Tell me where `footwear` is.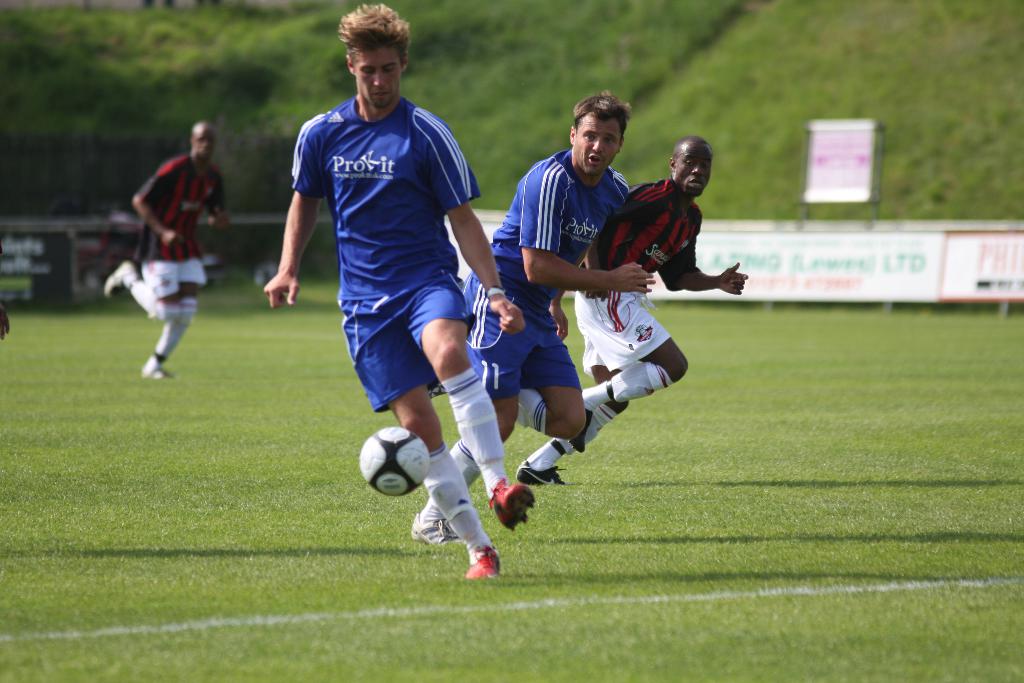
`footwear` is at bbox=(410, 508, 467, 548).
